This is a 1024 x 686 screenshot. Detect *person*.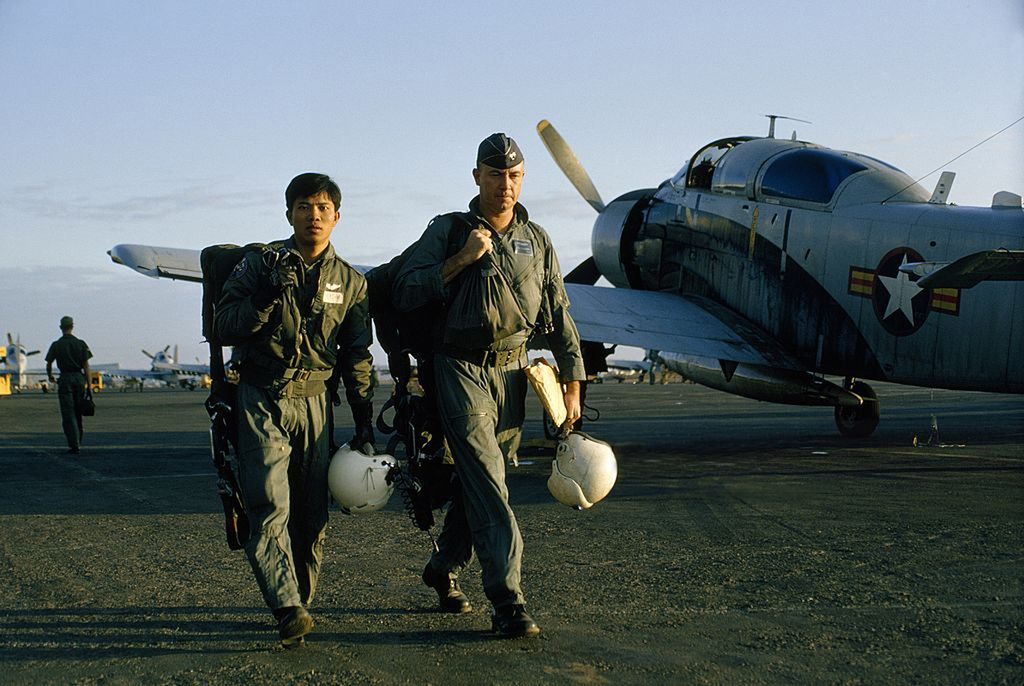
160,189,340,653.
